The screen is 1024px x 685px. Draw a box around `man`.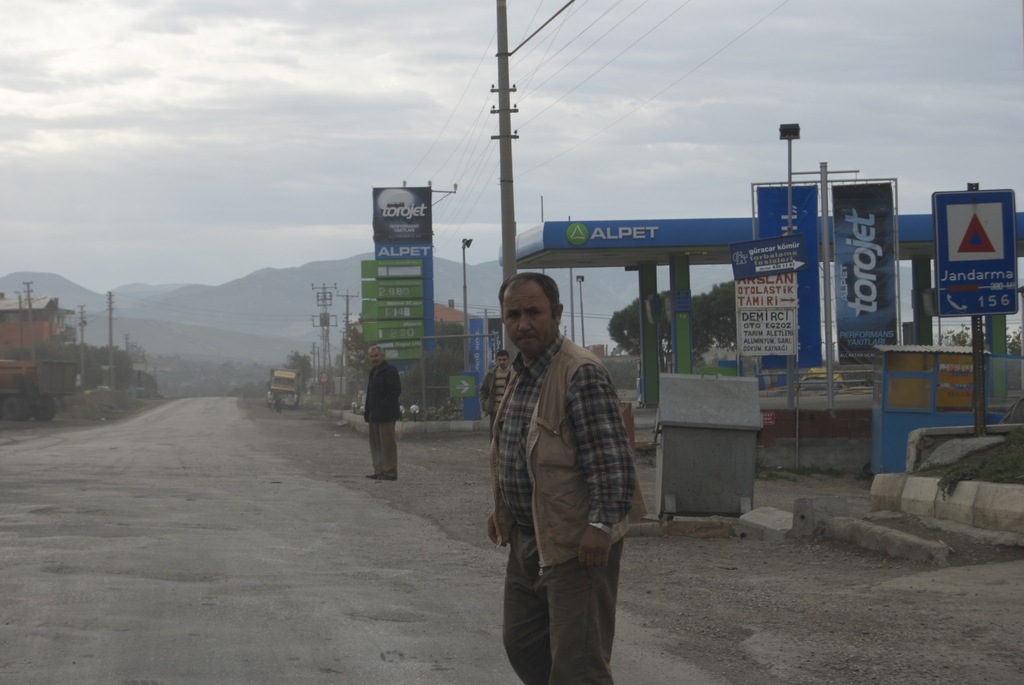
Rect(481, 271, 648, 684).
